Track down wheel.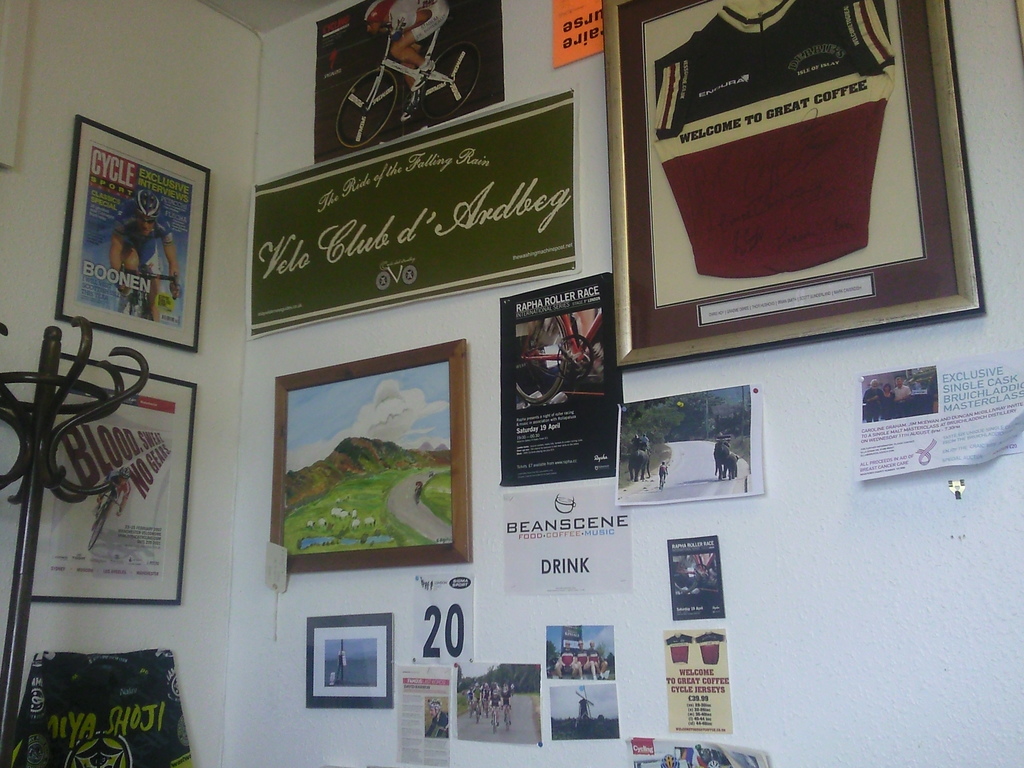
Tracked to box=[493, 713, 500, 733].
